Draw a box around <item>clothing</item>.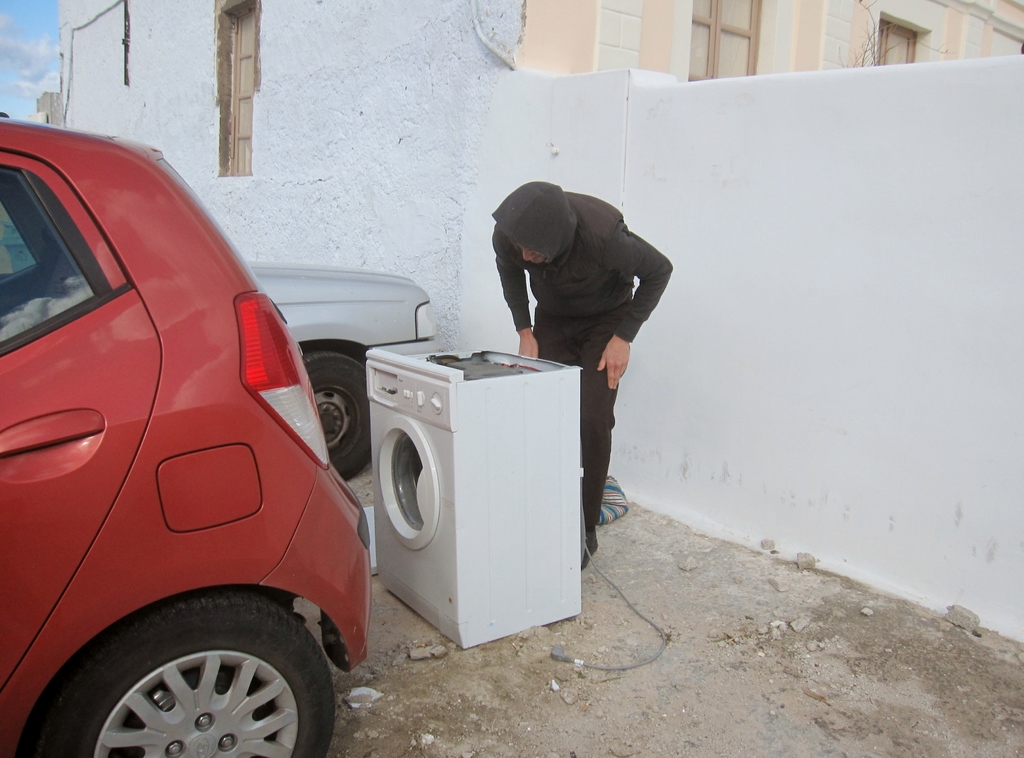
left=495, top=177, right=579, bottom=266.
